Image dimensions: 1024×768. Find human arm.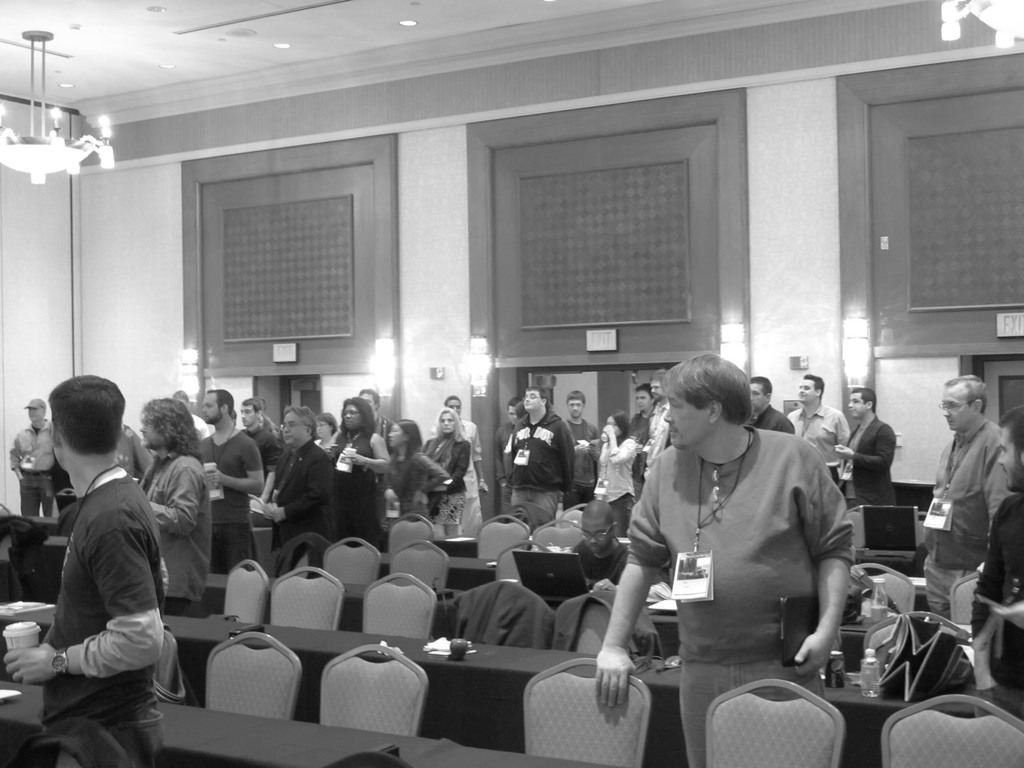
(left=829, top=408, right=853, bottom=458).
